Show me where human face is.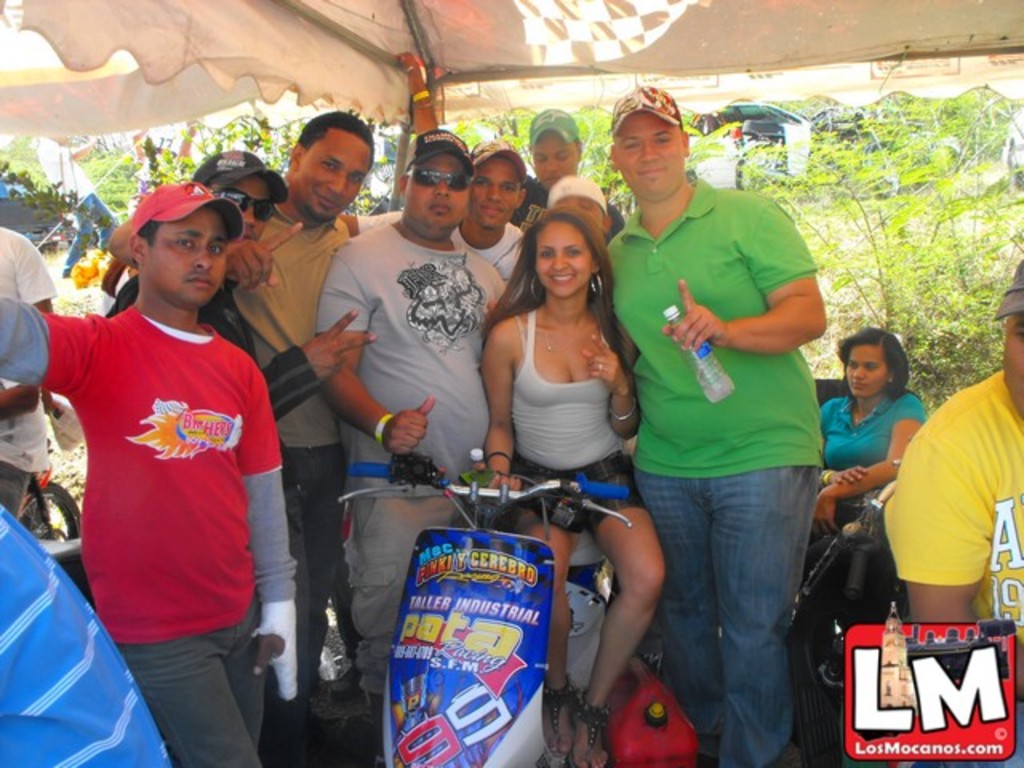
human face is at <box>467,155,525,234</box>.
